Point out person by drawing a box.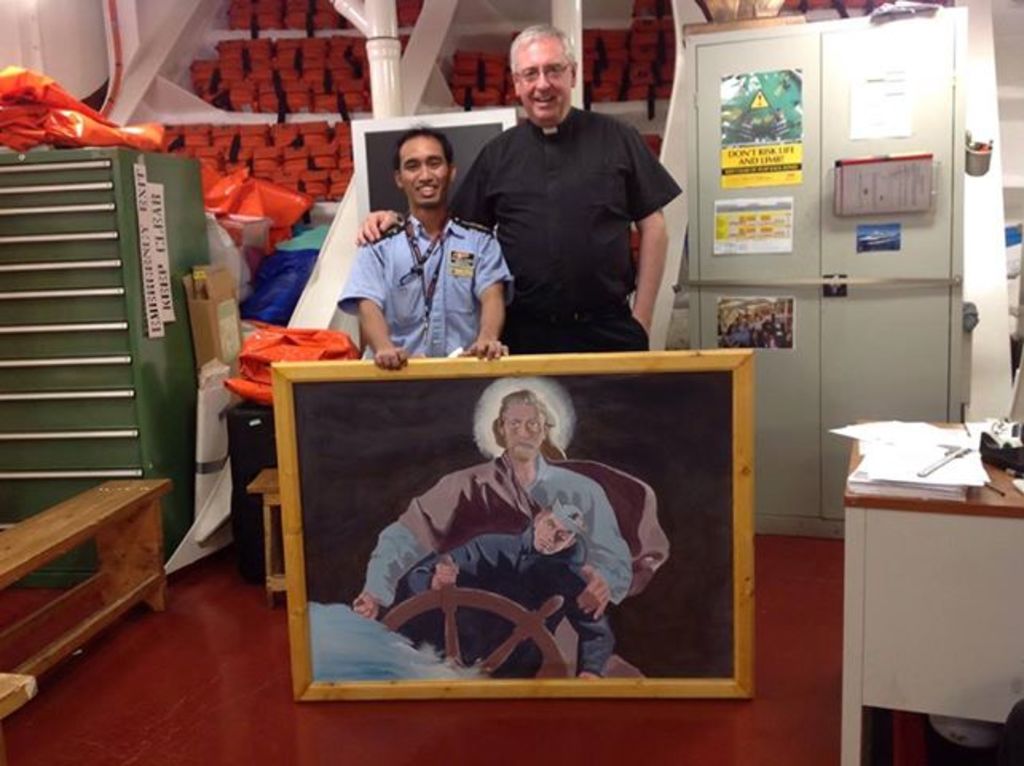
x1=356 y1=393 x2=628 y2=681.
